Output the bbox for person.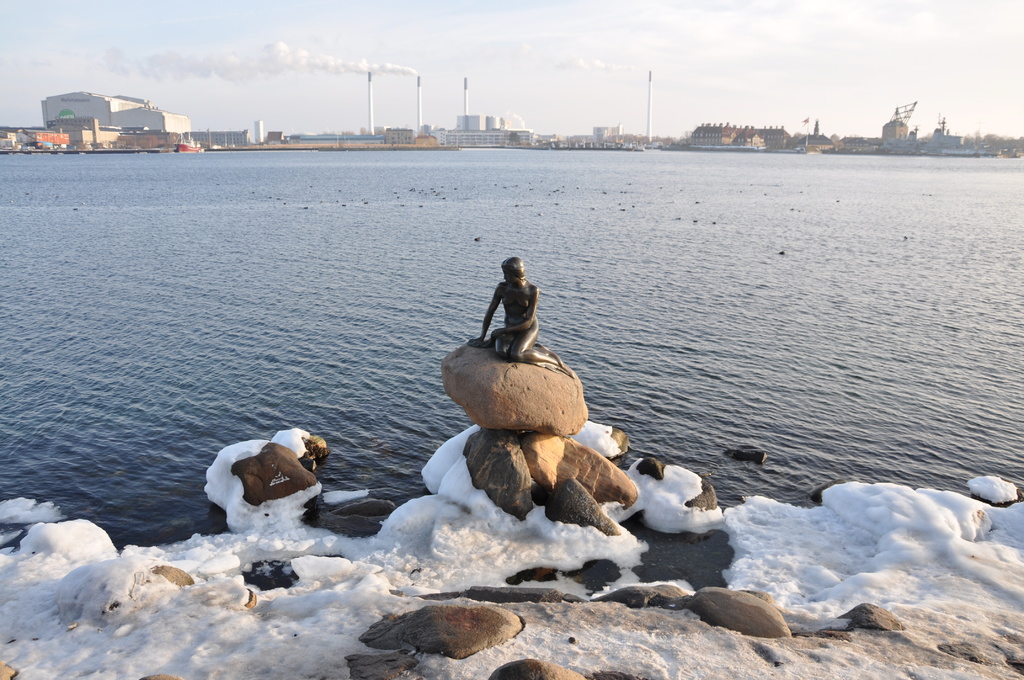
(left=470, top=256, right=570, bottom=369).
